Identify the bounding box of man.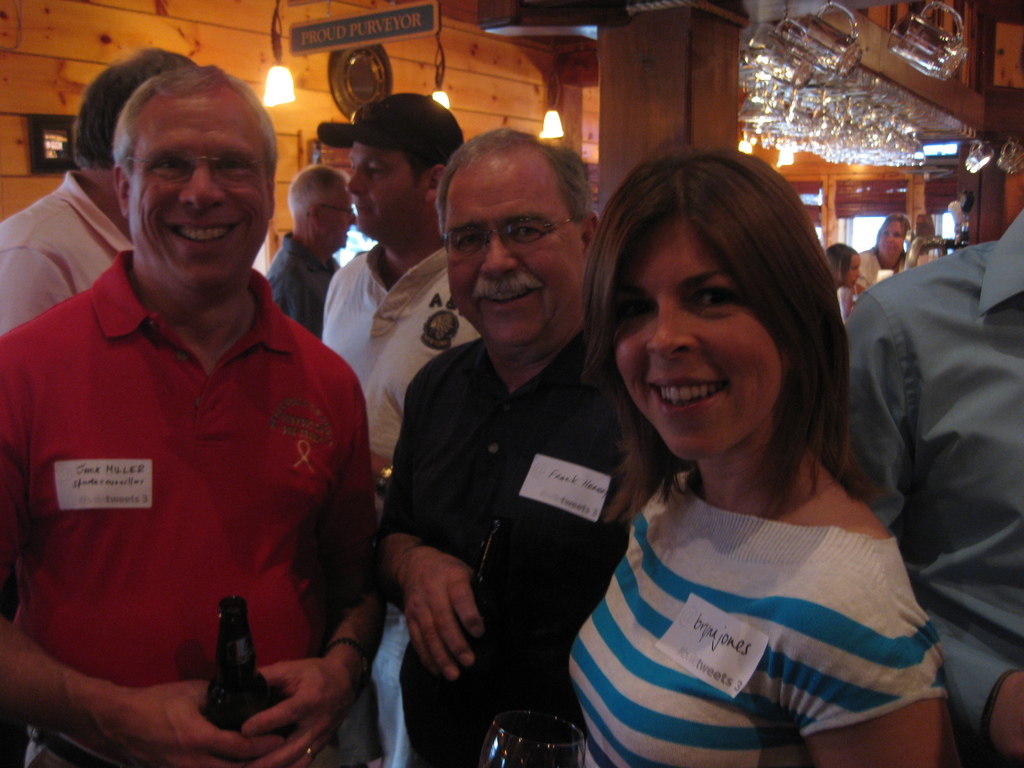
region(0, 61, 383, 767).
